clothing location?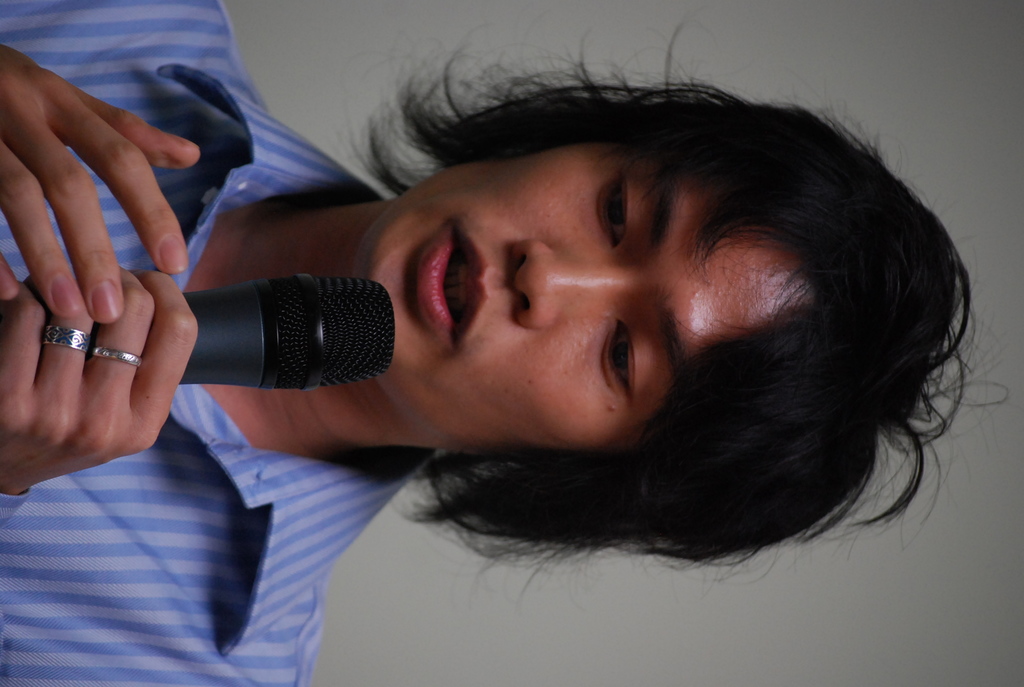
(0,1,435,685)
